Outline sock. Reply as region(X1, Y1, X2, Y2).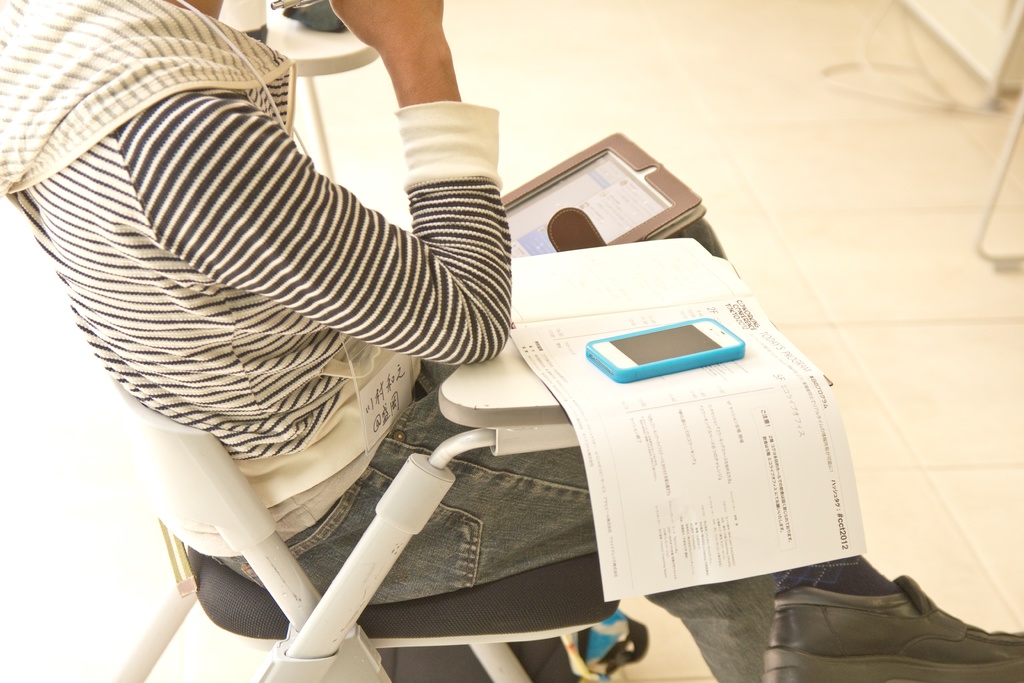
region(771, 555, 906, 598).
